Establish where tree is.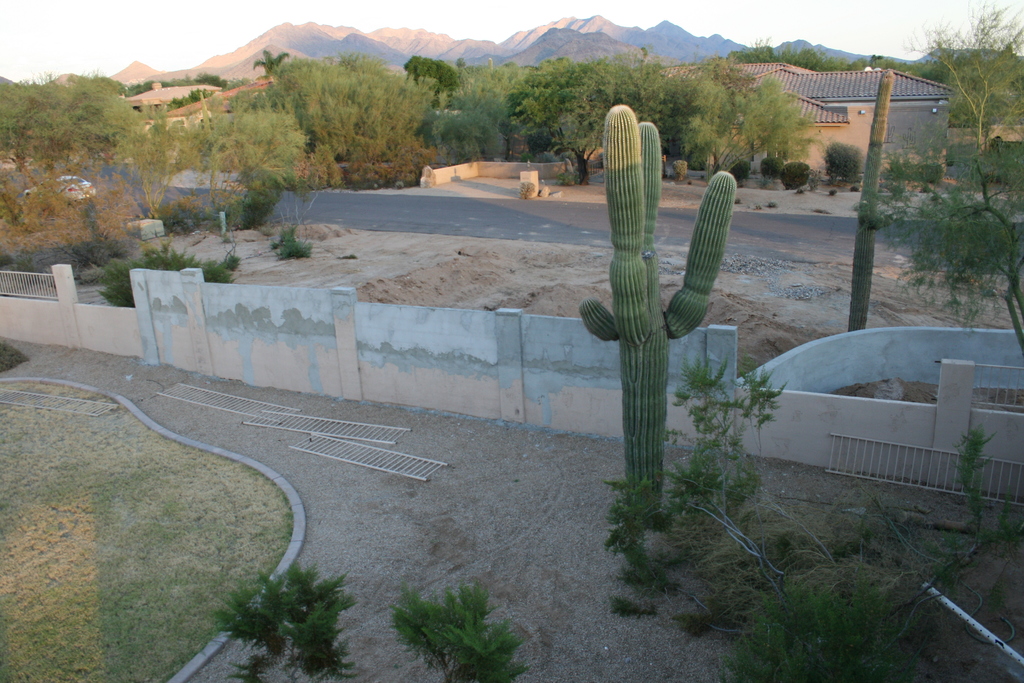
Established at 508 53 605 193.
